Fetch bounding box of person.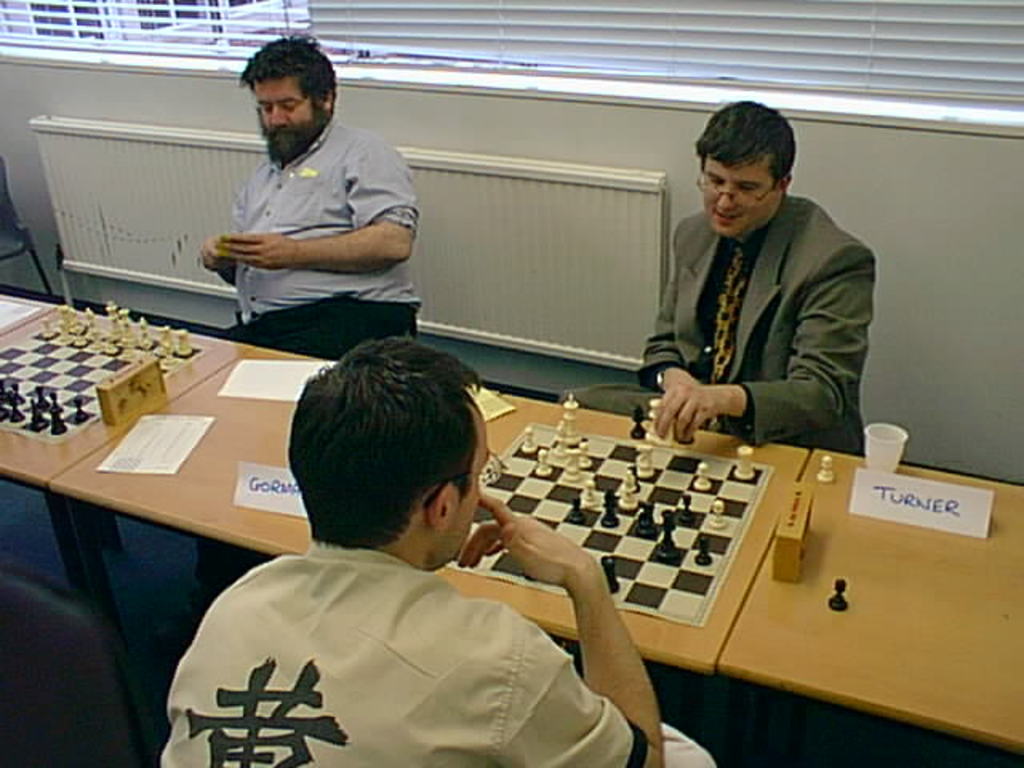
Bbox: [x1=619, y1=93, x2=875, y2=493].
